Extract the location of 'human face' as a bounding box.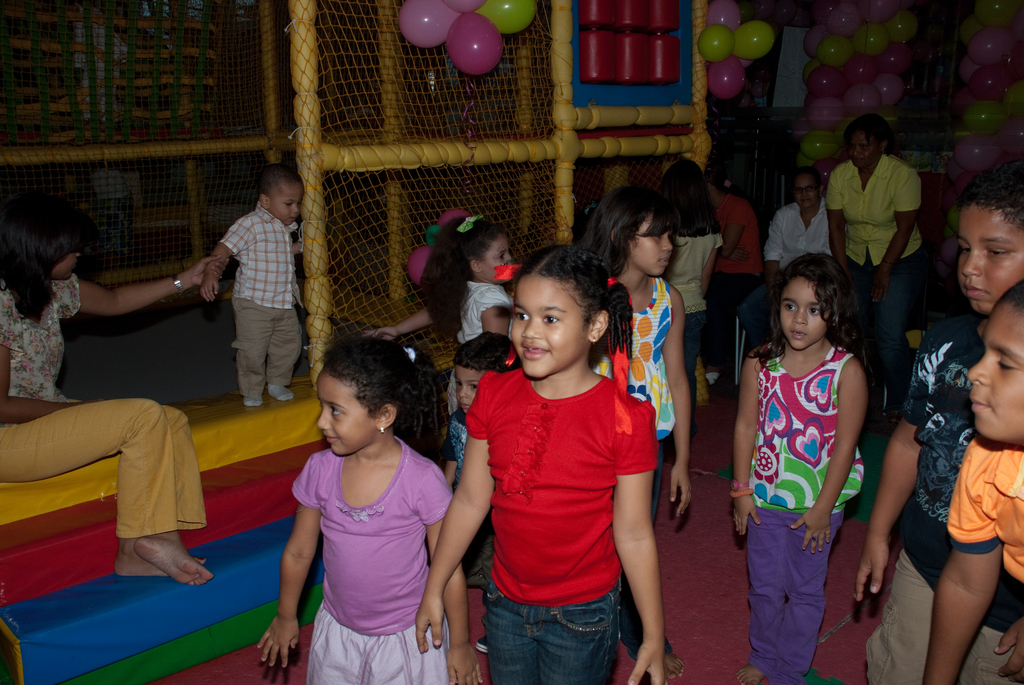
pyautogui.locateOnScreen(779, 274, 821, 347).
